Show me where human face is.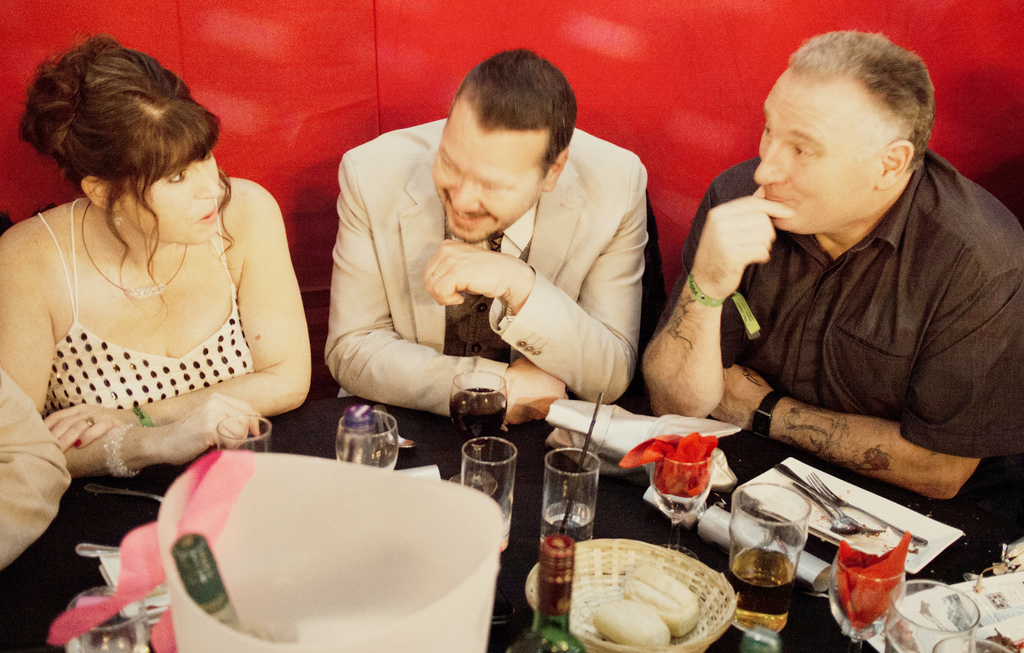
human face is at 114:153:218:246.
